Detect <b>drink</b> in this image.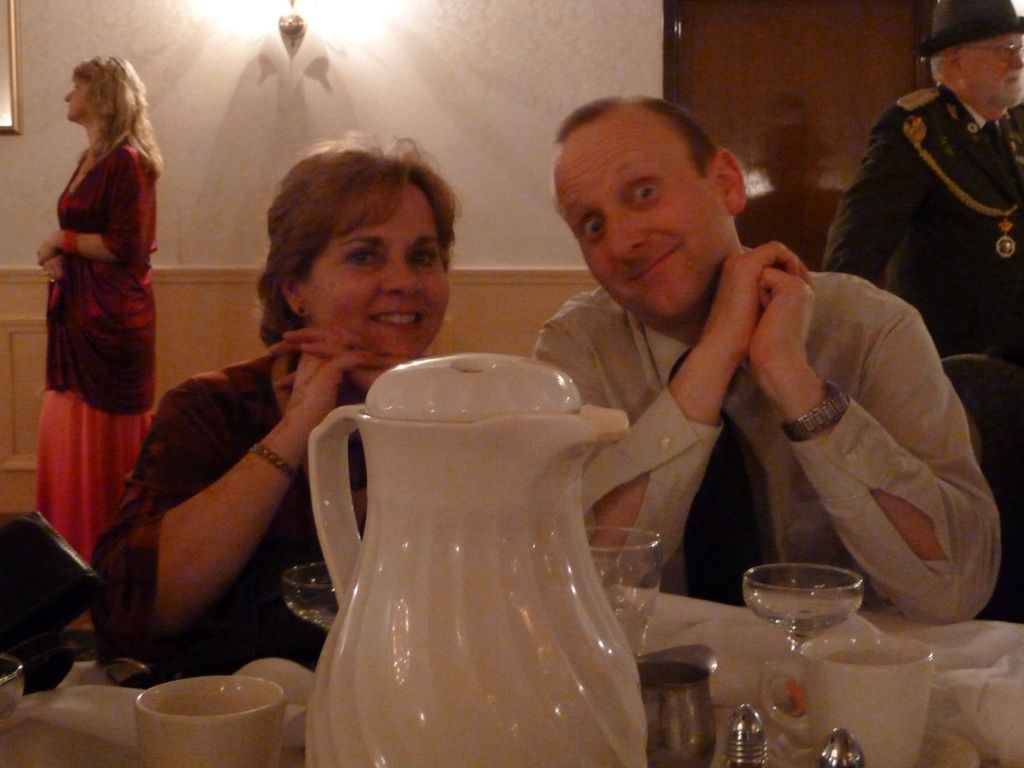
Detection: <region>109, 661, 308, 765</region>.
